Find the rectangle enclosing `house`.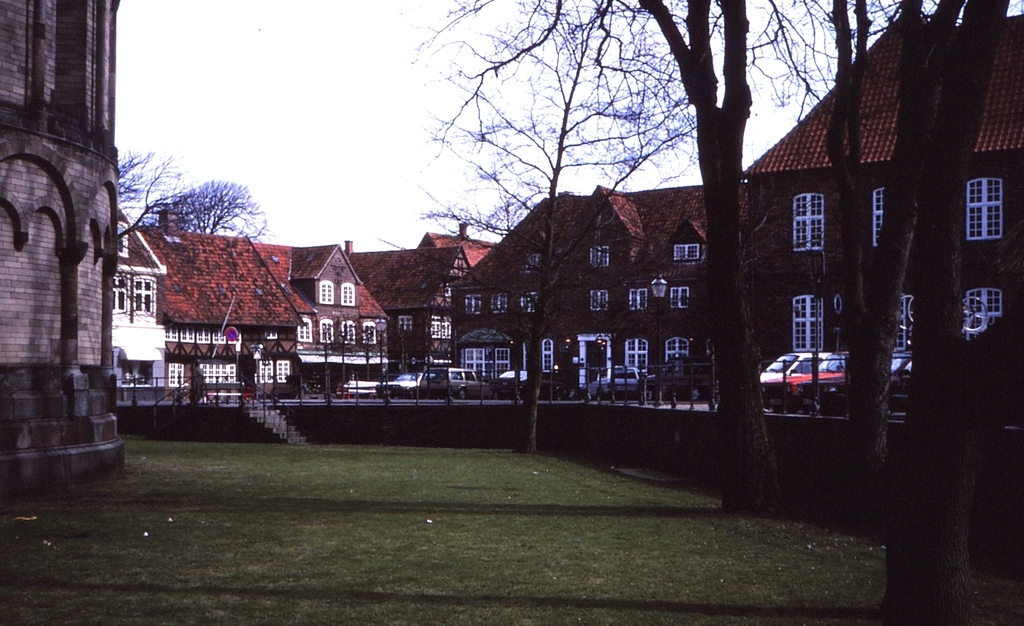
135,178,750,396.
